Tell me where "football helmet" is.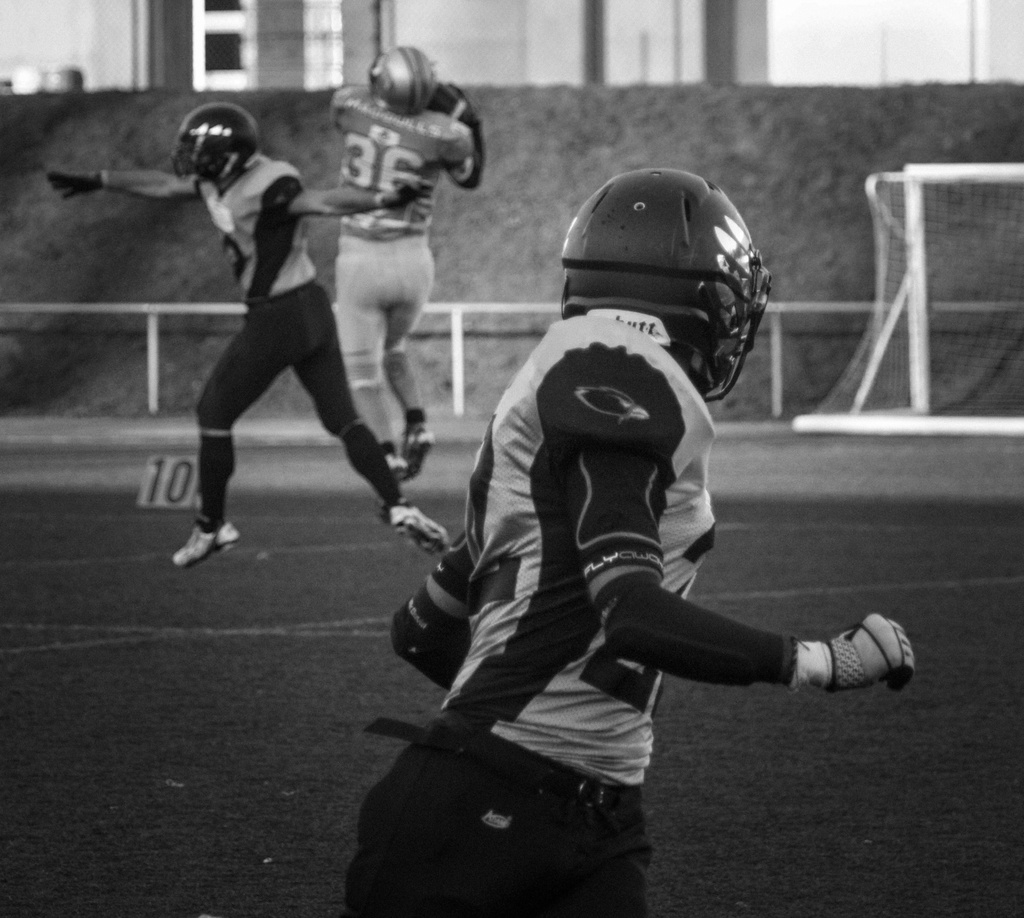
"football helmet" is at bbox=(173, 97, 265, 190).
